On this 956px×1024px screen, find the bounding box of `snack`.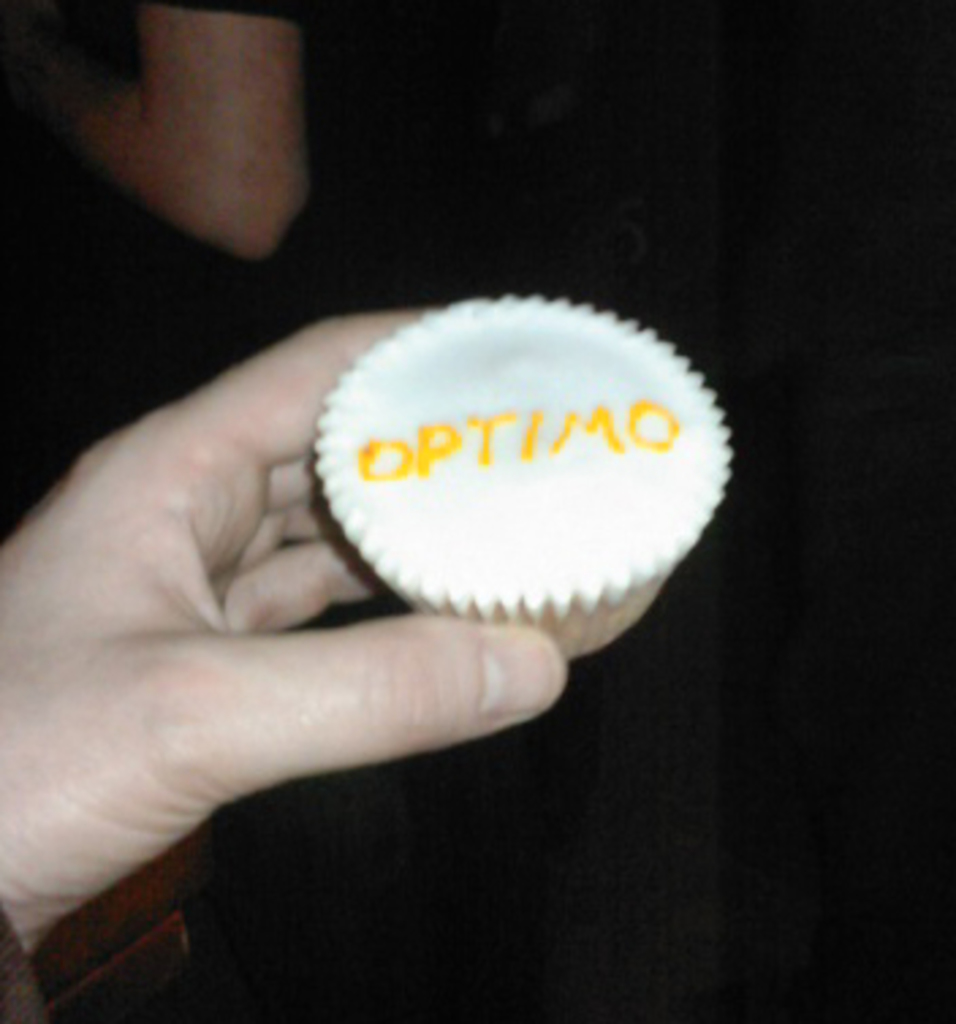
Bounding box: (263,288,744,641).
